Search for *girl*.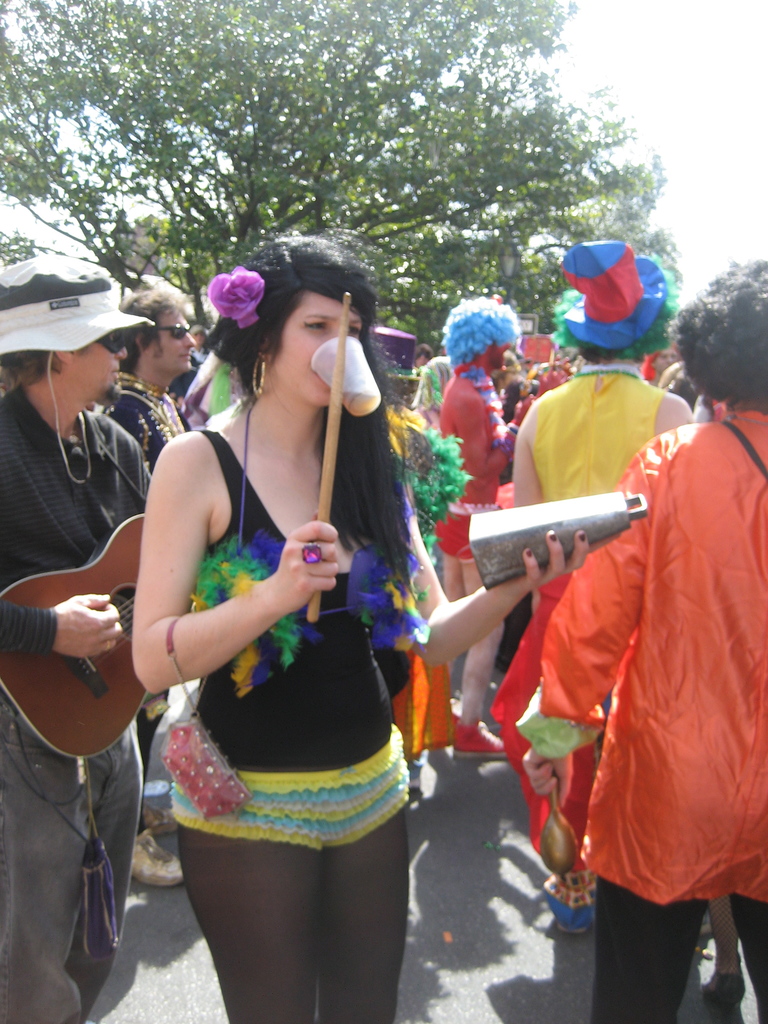
Found at <box>127,239,583,1023</box>.
